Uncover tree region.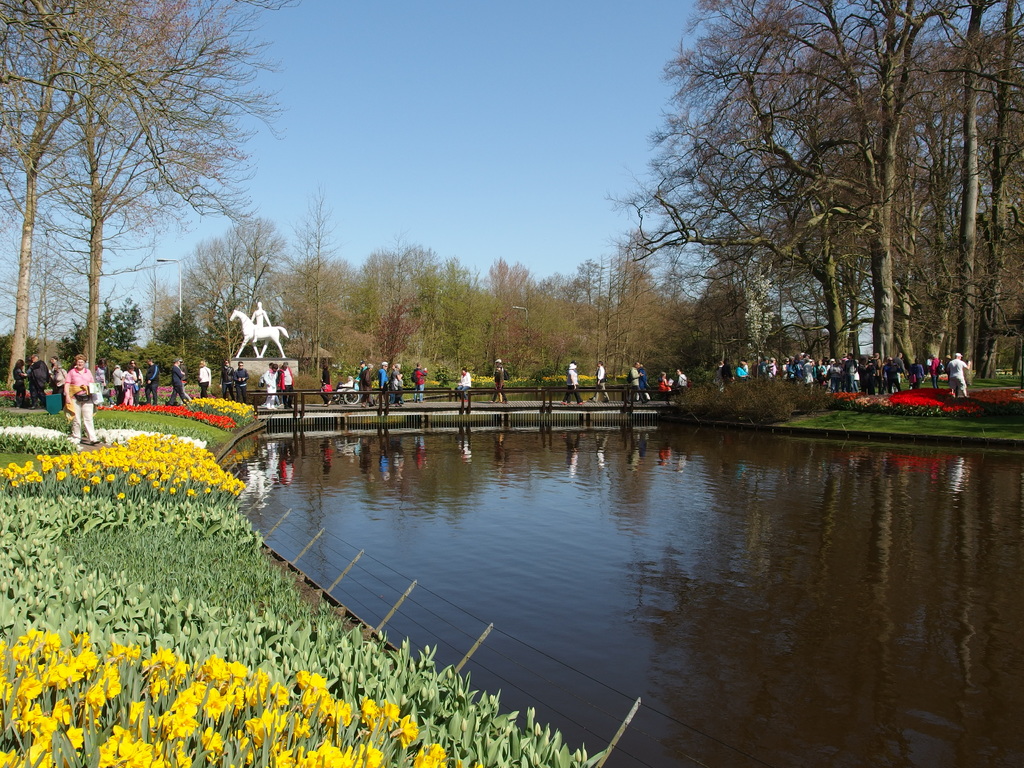
Uncovered: x1=278 y1=205 x2=353 y2=387.
